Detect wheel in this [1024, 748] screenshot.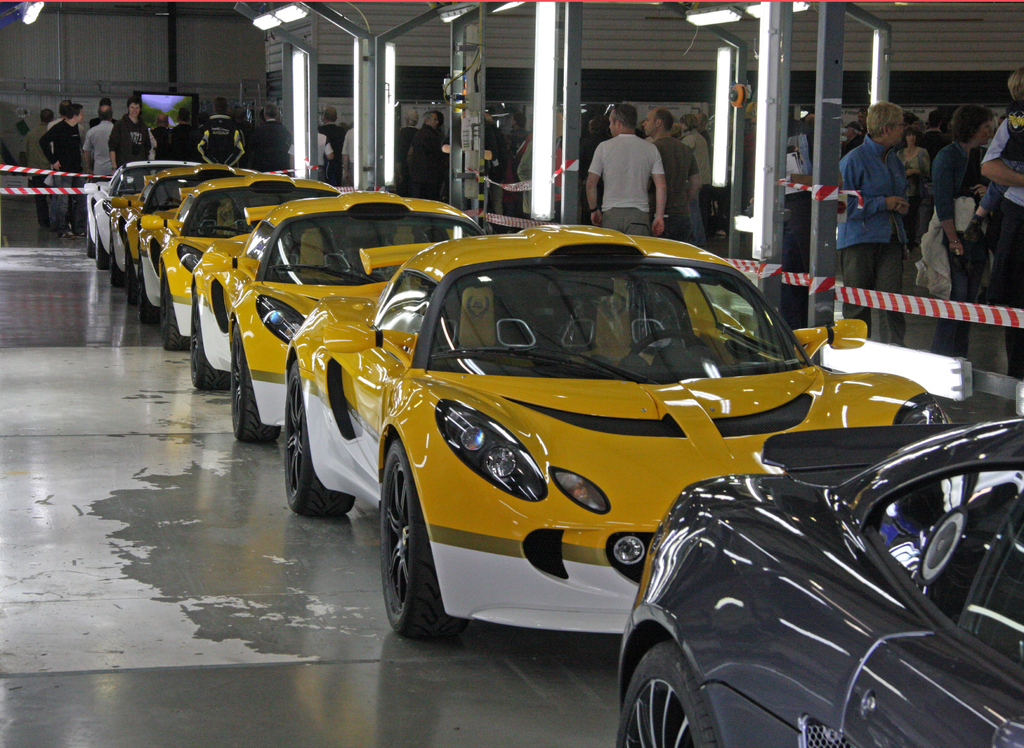
Detection: {"left": 112, "top": 245, "right": 124, "bottom": 282}.
